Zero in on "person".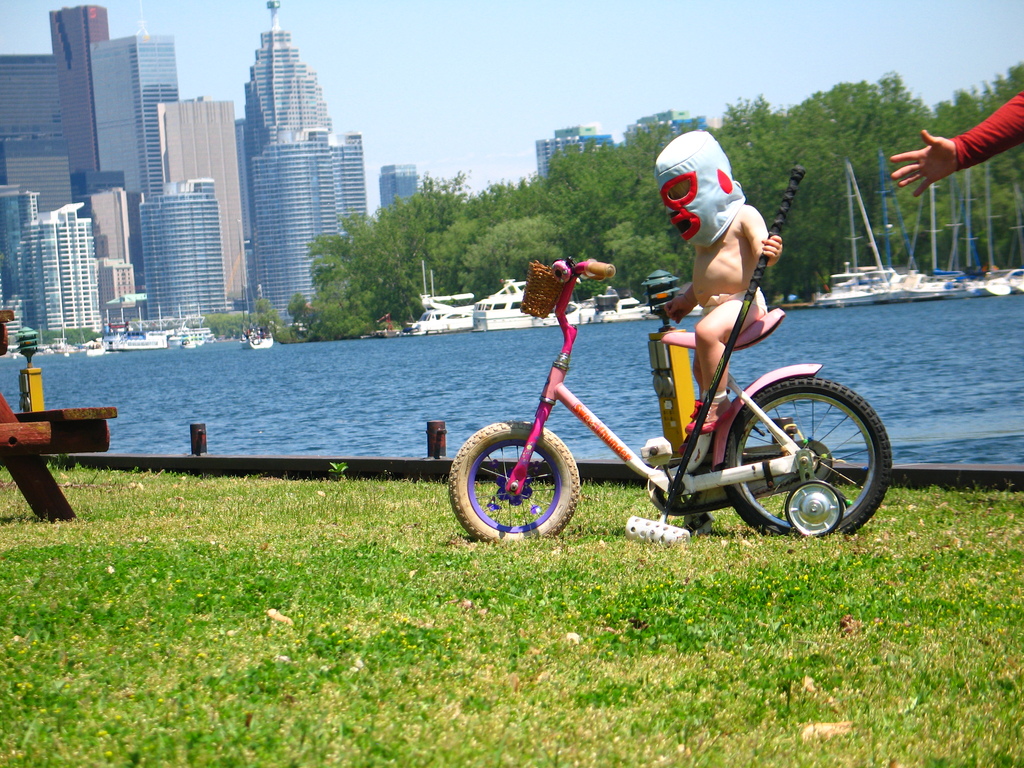
Zeroed in: (886,86,1023,198).
